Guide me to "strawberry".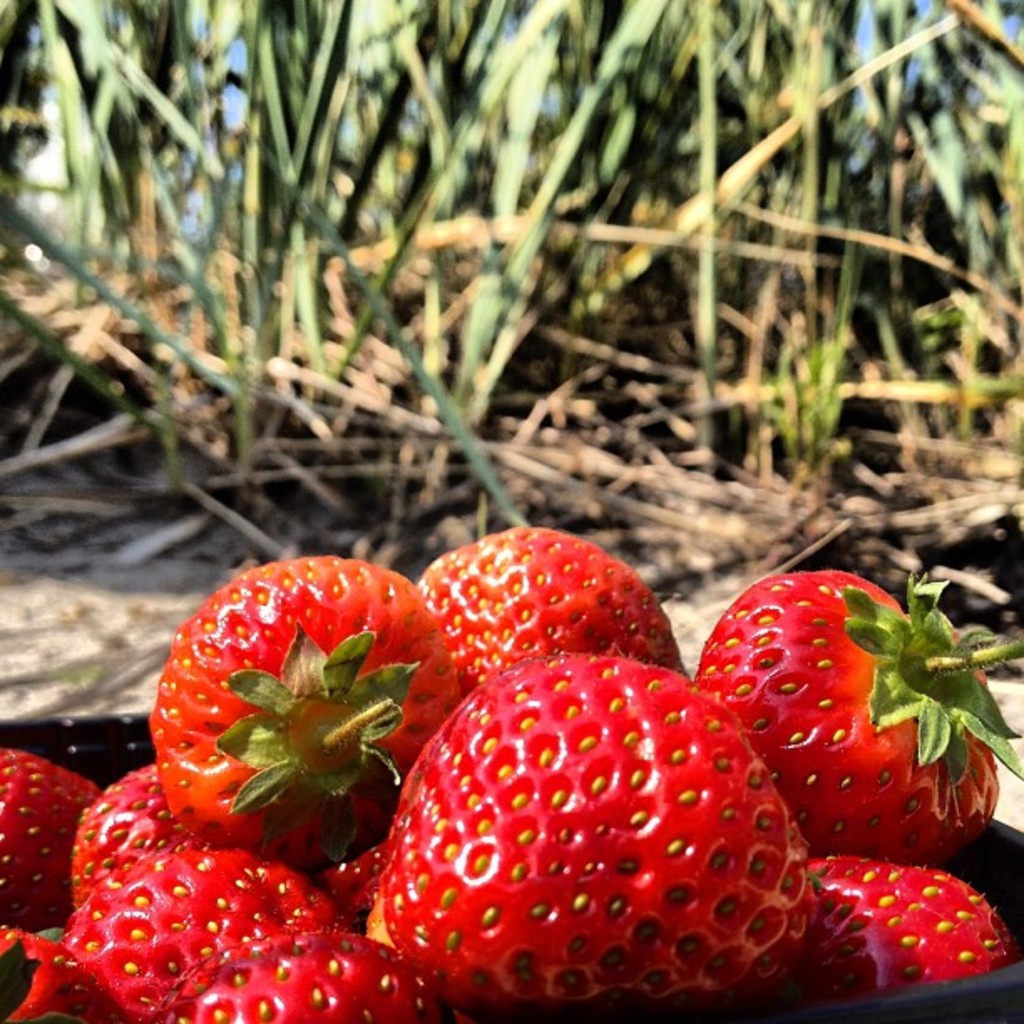
Guidance: (0,925,122,1022).
